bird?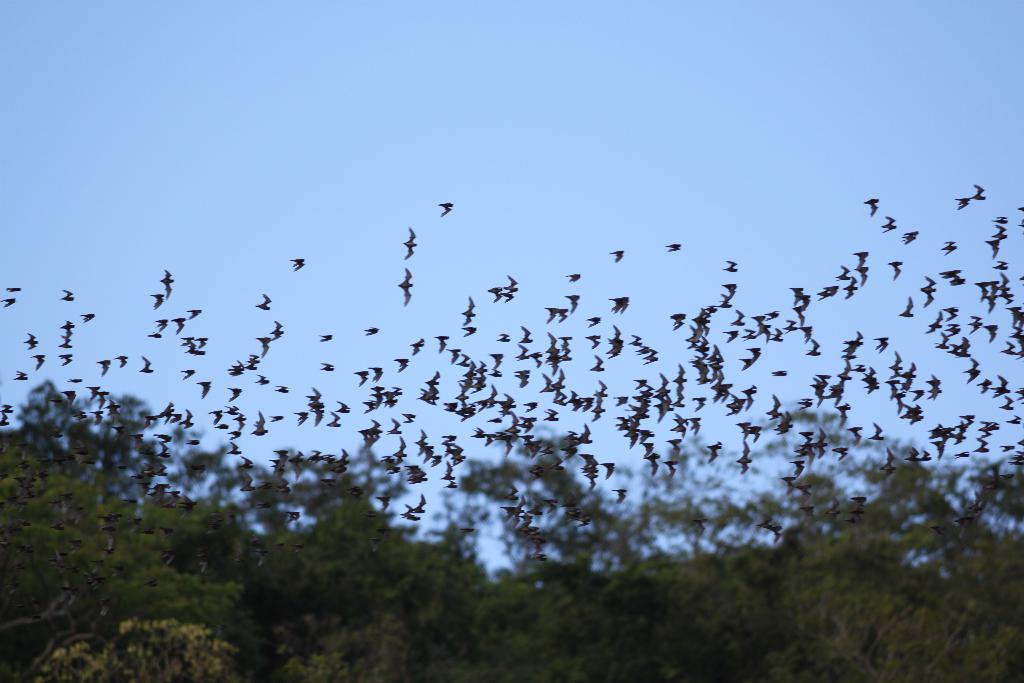
x1=366 y1=368 x2=385 y2=383
